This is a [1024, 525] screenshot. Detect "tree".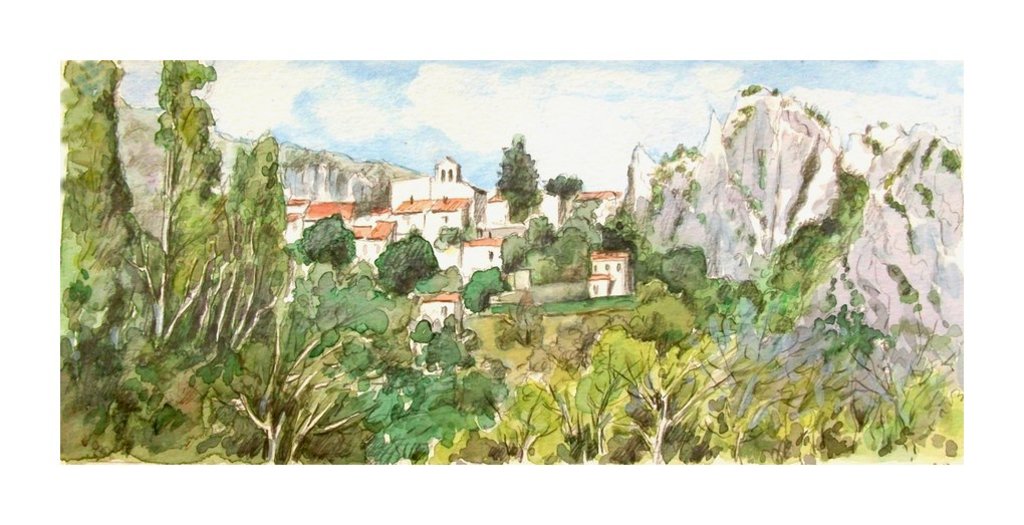
<region>493, 119, 544, 225</region>.
